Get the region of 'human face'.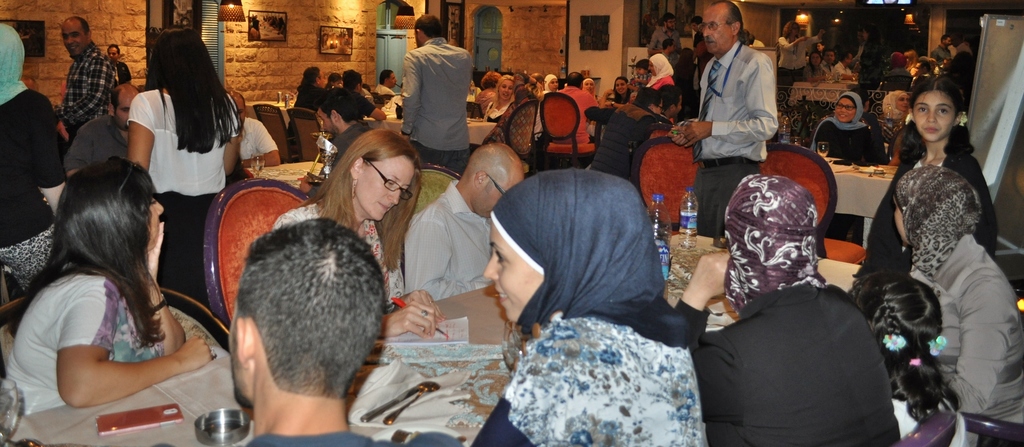
x1=911 y1=92 x2=956 y2=143.
